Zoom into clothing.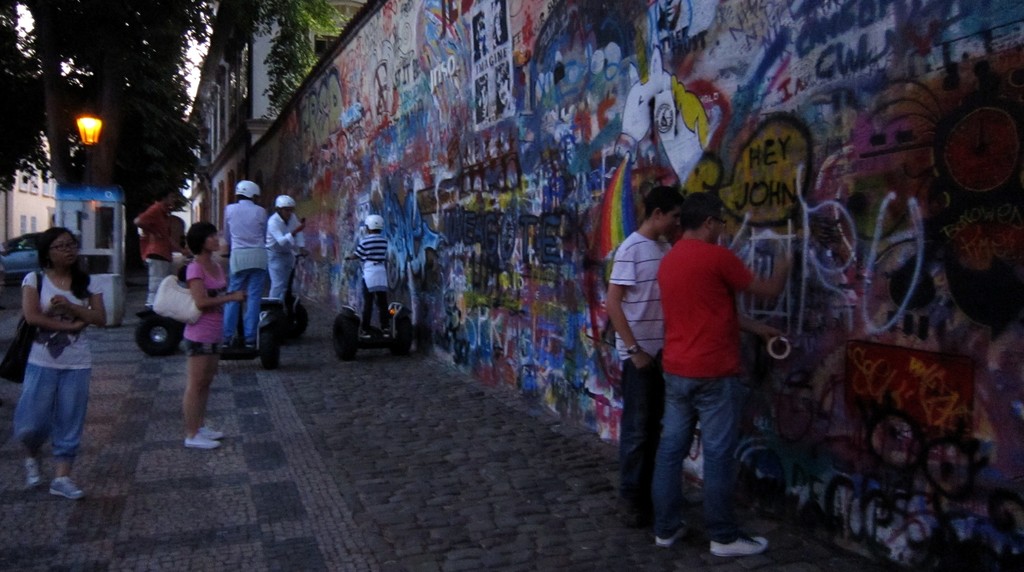
Zoom target: (267,210,307,302).
